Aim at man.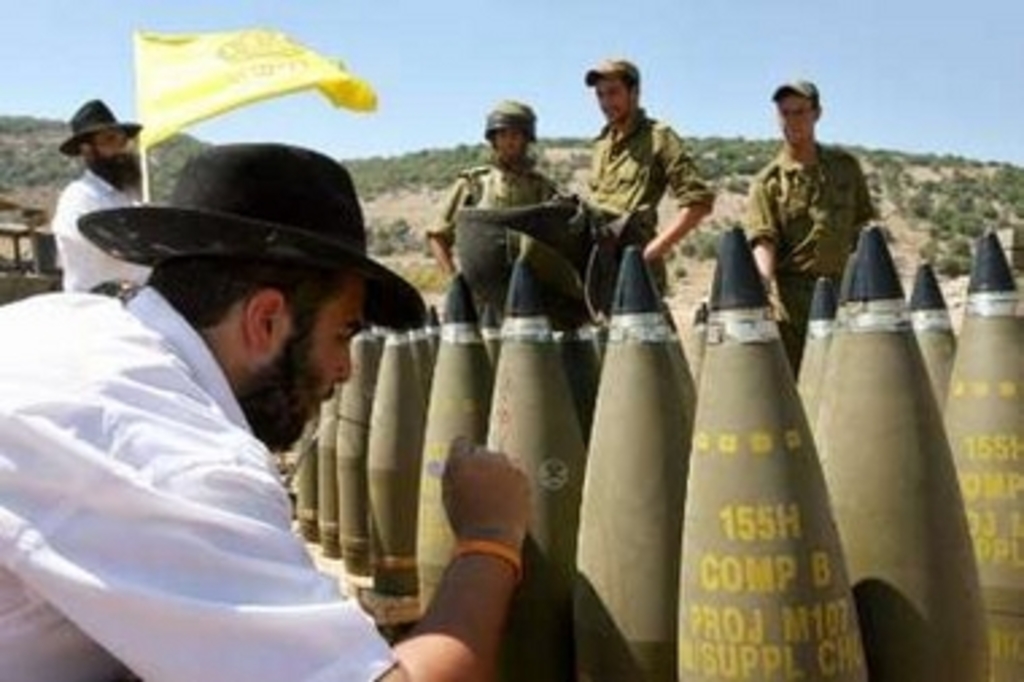
Aimed at pyautogui.locateOnScreen(585, 51, 717, 278).
